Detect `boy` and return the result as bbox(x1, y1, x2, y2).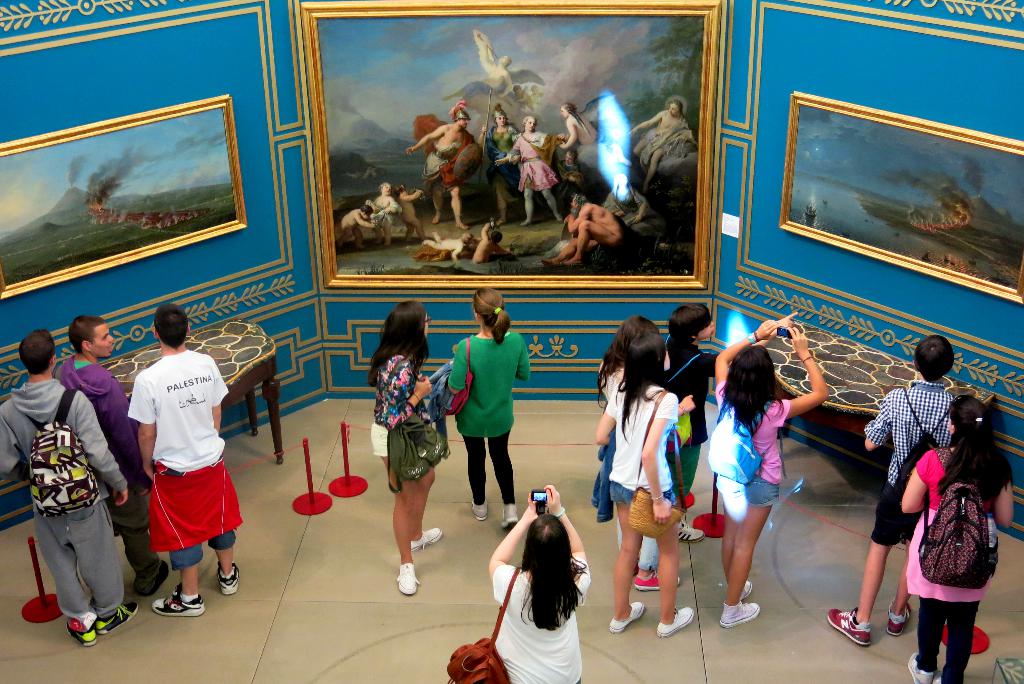
bbox(421, 231, 472, 260).
